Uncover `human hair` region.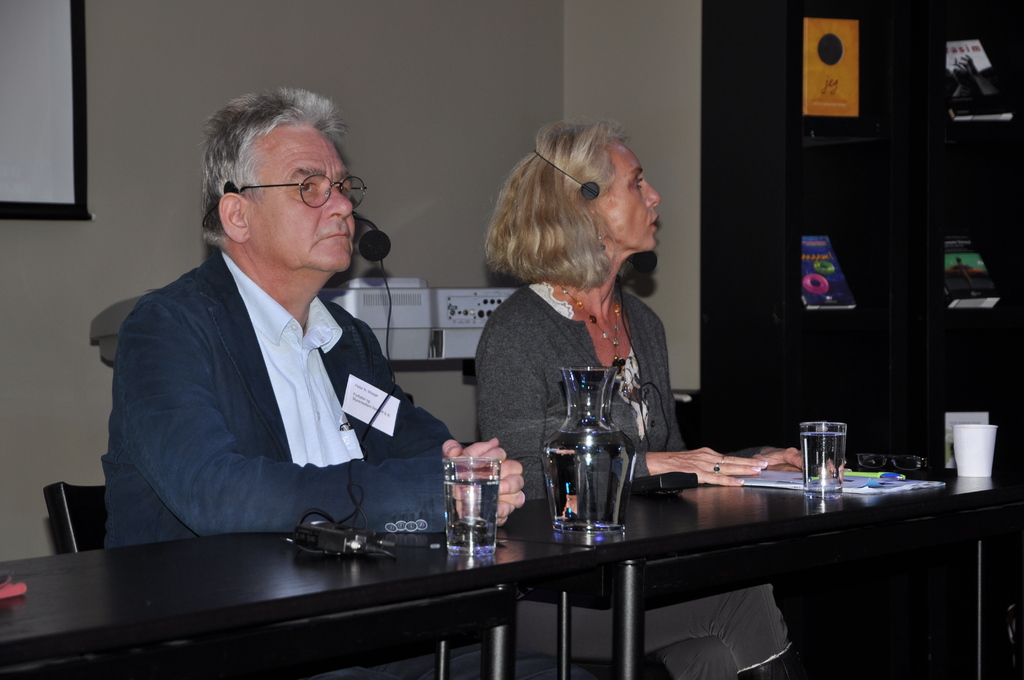
Uncovered: [490,124,675,309].
